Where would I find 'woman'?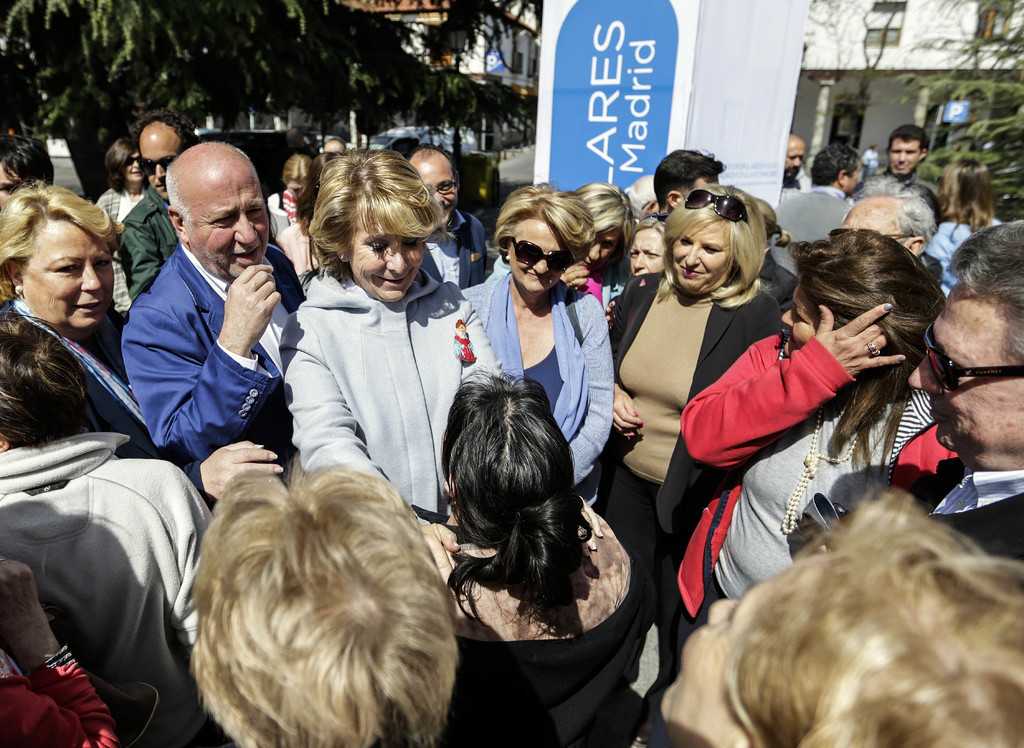
At [left=616, top=213, right=678, bottom=288].
